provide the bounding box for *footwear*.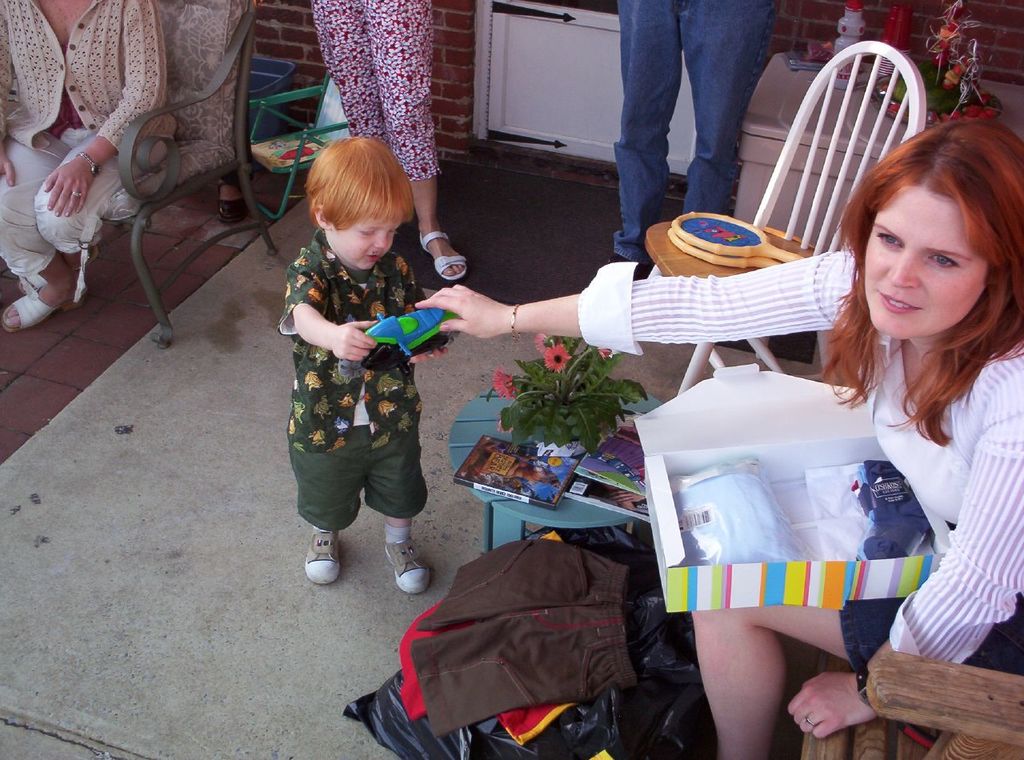
<region>295, 527, 350, 586</region>.
